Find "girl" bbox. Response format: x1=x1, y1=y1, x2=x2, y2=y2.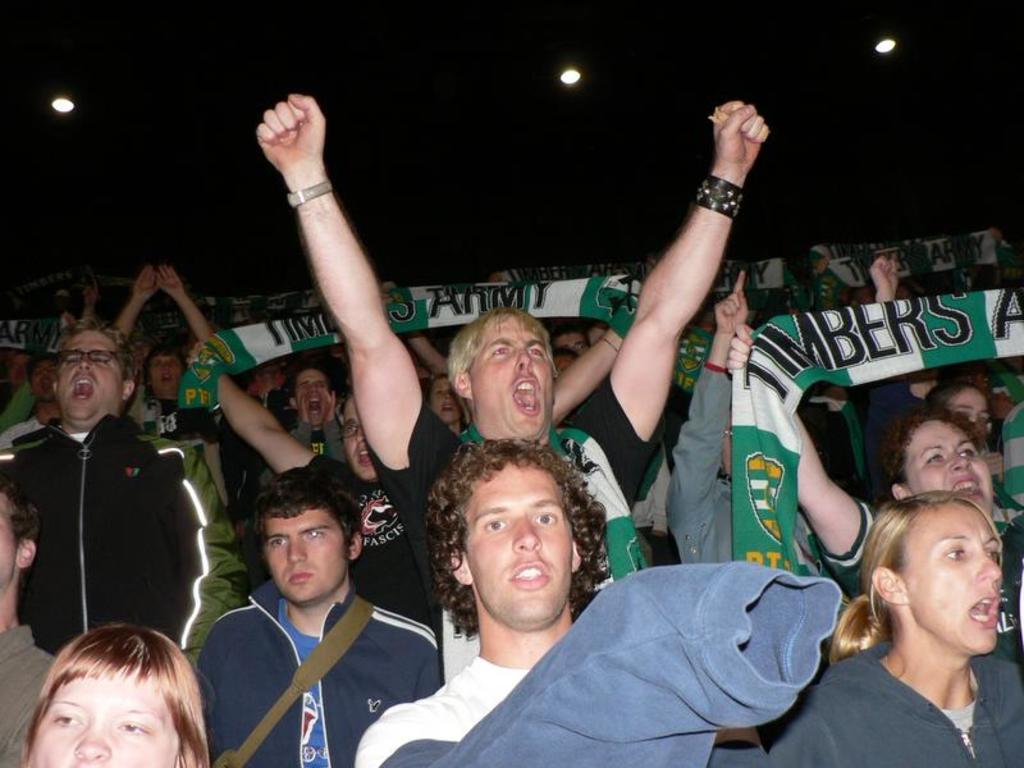
x1=762, y1=492, x2=1023, y2=767.
